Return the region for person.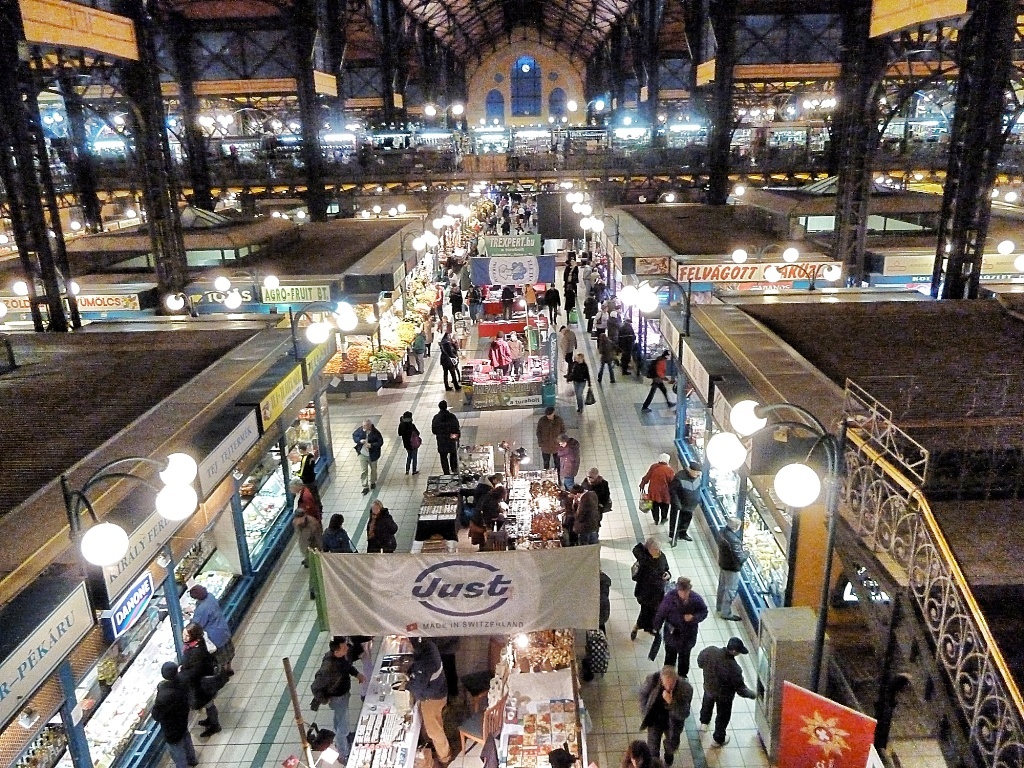
[642, 350, 676, 418].
